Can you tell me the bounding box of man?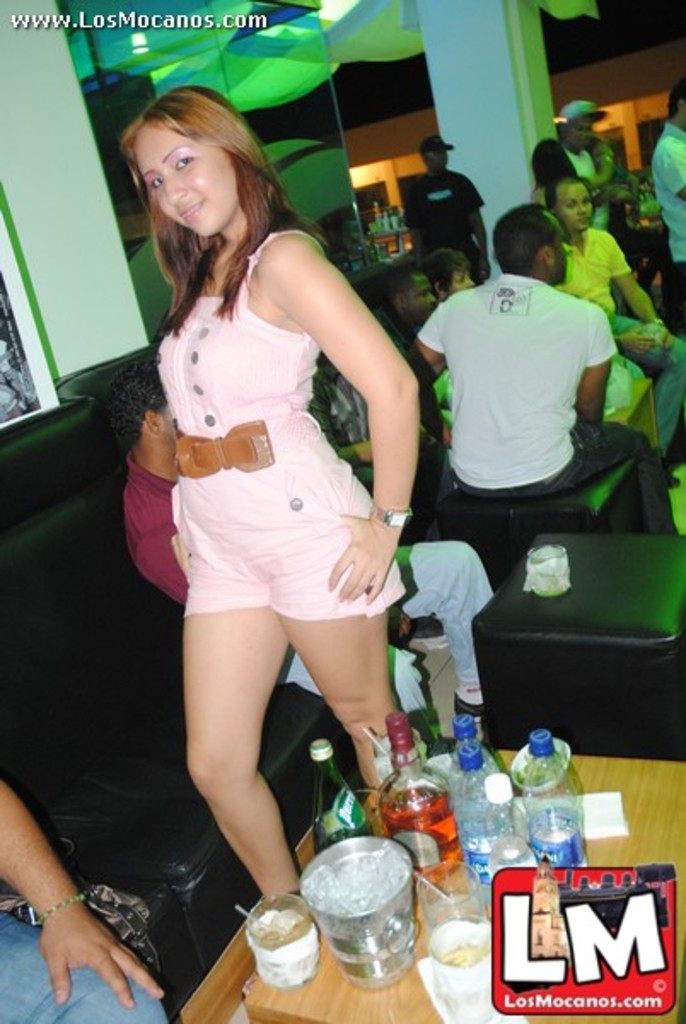
crop(659, 90, 684, 300).
